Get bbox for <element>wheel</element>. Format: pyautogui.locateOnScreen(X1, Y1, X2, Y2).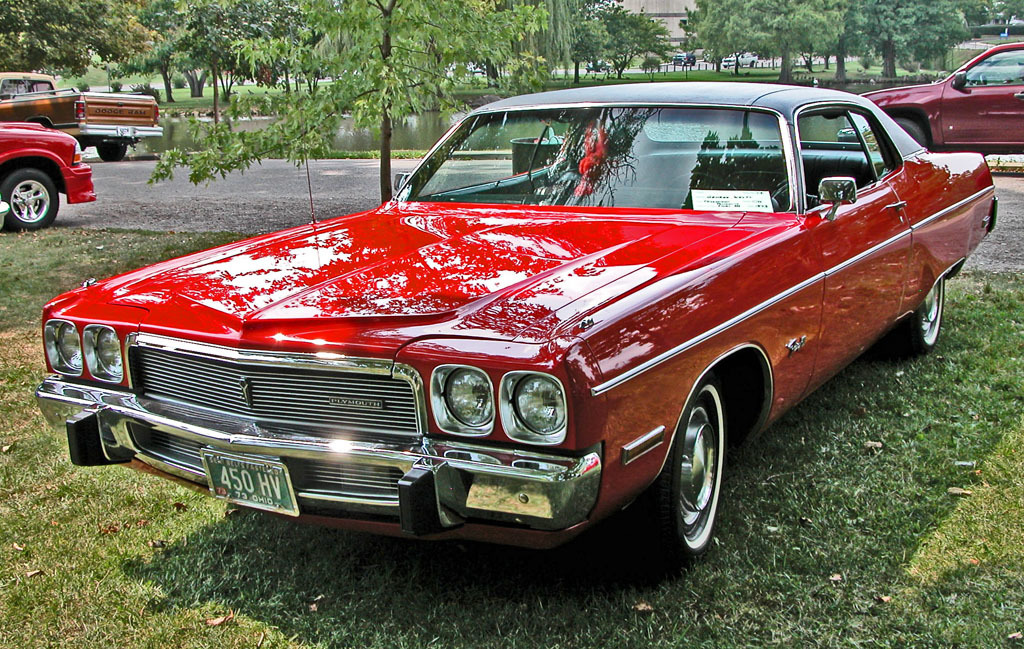
pyautogui.locateOnScreen(618, 372, 732, 559).
